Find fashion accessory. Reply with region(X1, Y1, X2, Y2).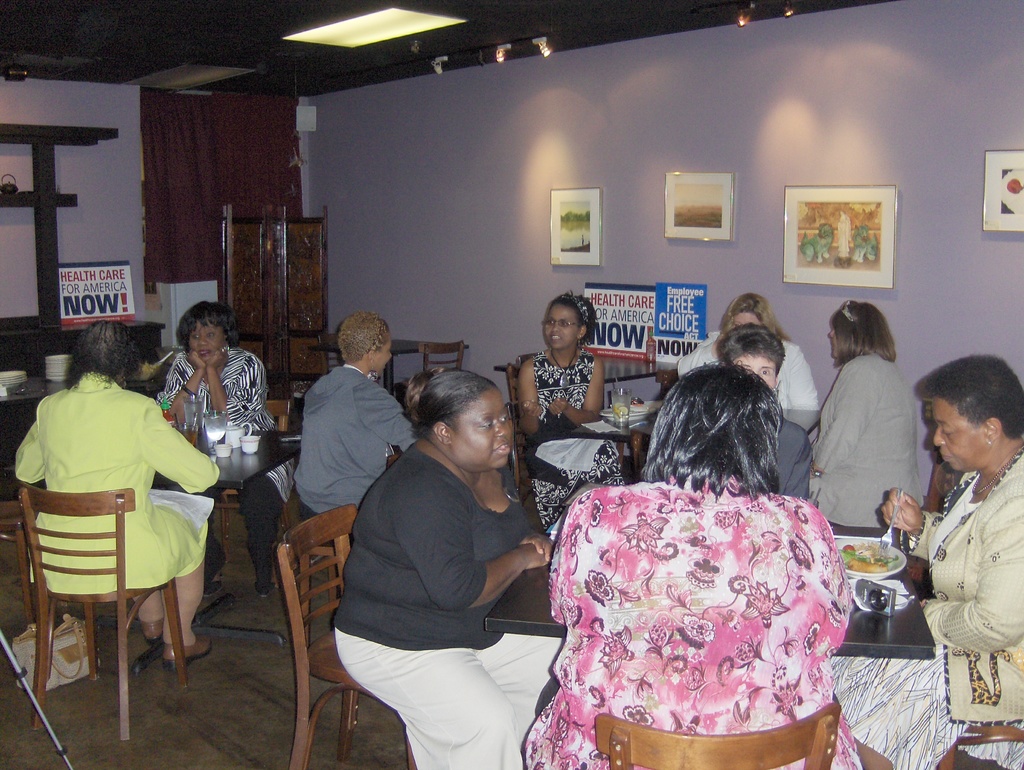
region(972, 442, 1023, 498).
